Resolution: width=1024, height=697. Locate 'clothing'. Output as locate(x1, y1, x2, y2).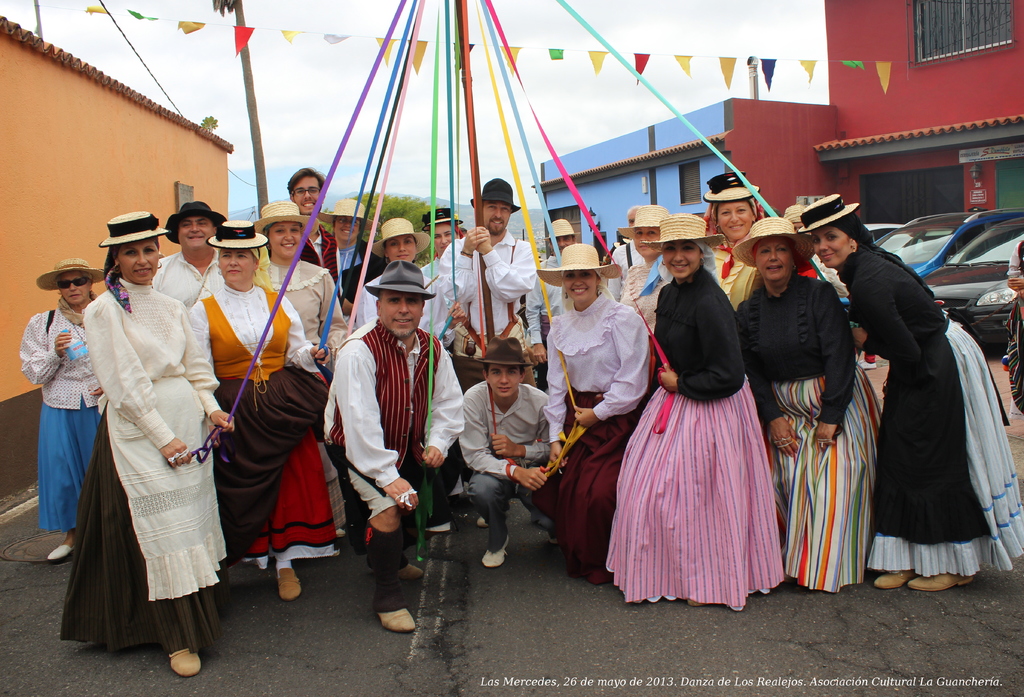
locate(181, 275, 336, 570).
